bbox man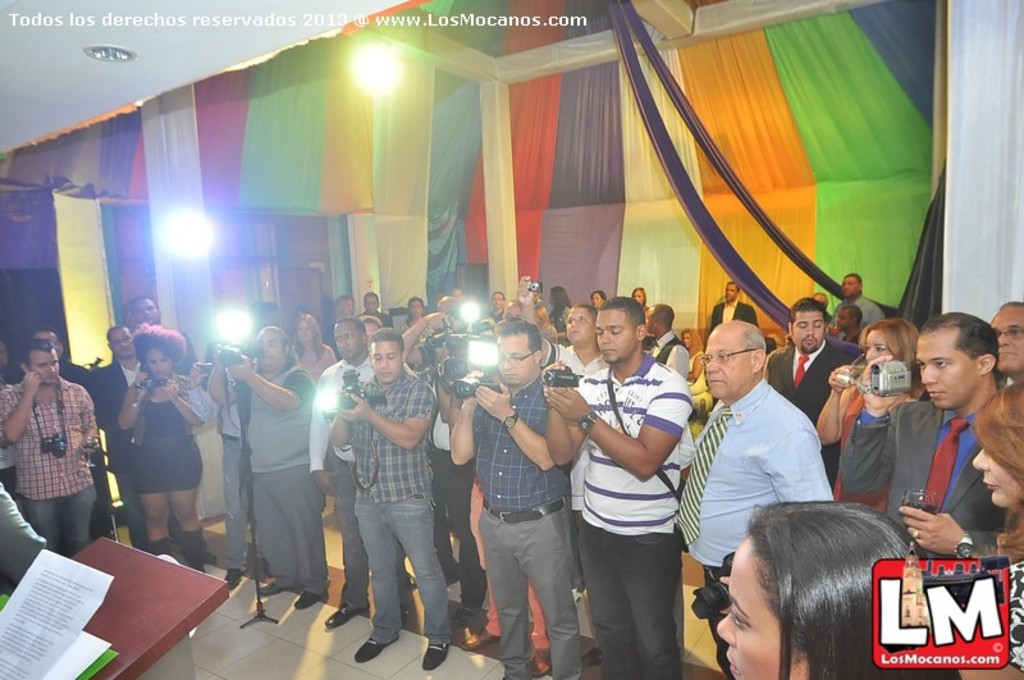
(x1=330, y1=330, x2=448, y2=672)
